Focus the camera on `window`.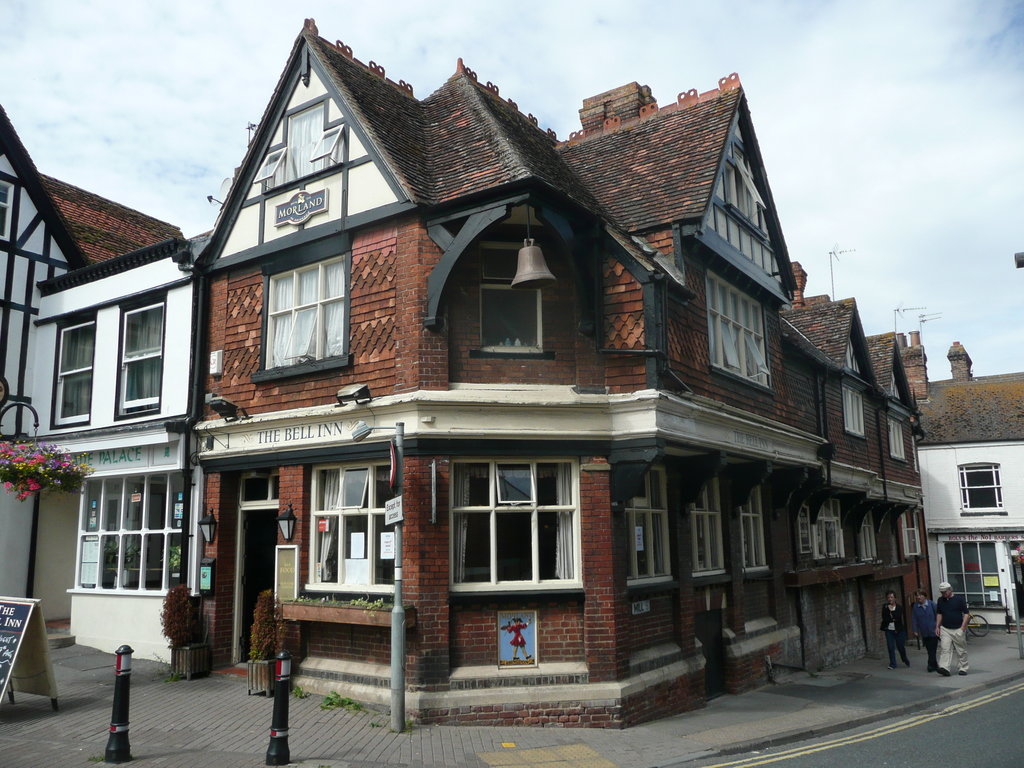
Focus region: l=689, t=476, r=721, b=578.
